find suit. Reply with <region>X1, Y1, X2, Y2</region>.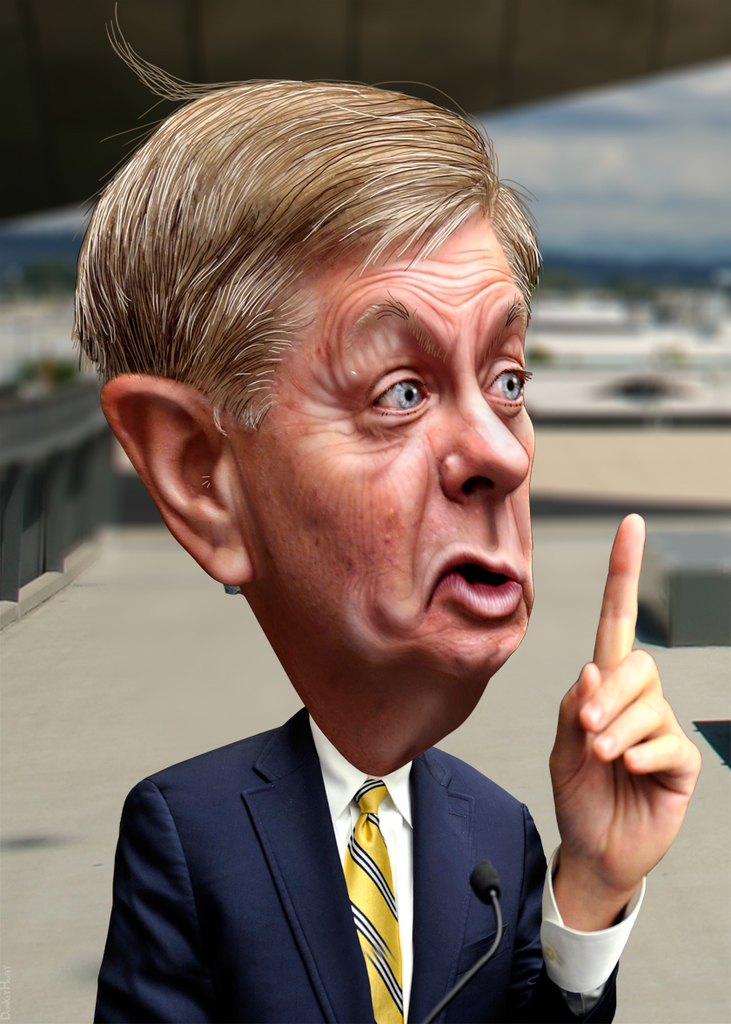
<region>96, 708, 621, 1023</region>.
